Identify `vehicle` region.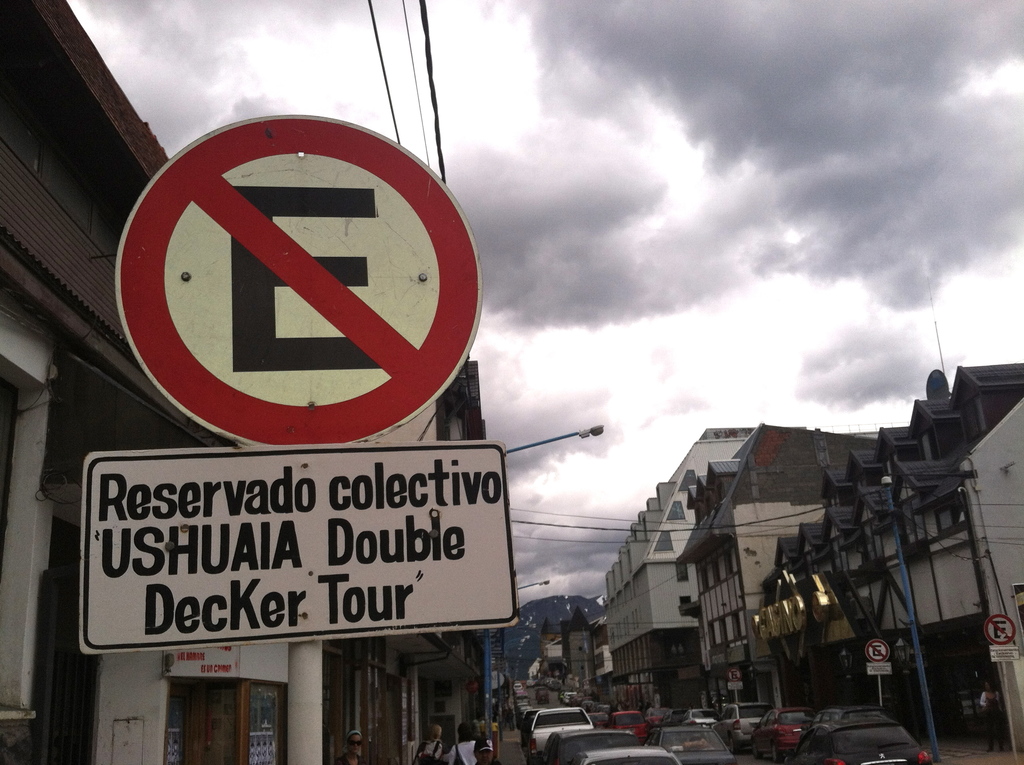
Region: bbox=(556, 688, 611, 713).
